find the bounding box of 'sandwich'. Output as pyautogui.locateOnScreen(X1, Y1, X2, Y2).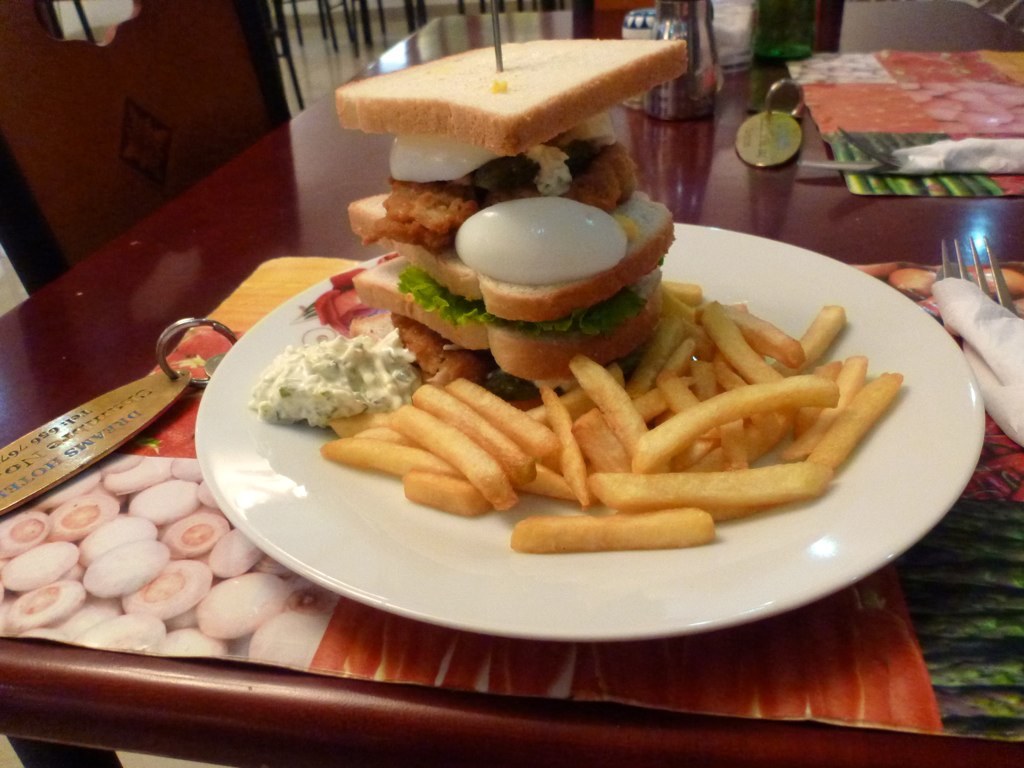
pyautogui.locateOnScreen(332, 39, 699, 388).
